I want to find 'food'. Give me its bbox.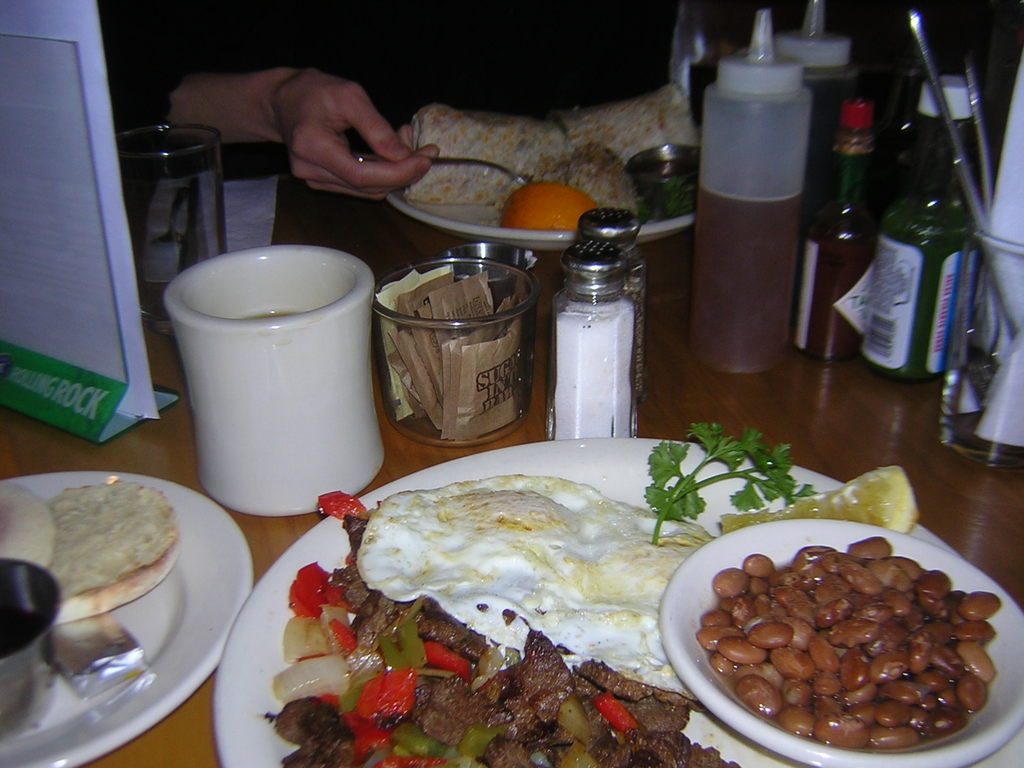
(688, 521, 1021, 767).
